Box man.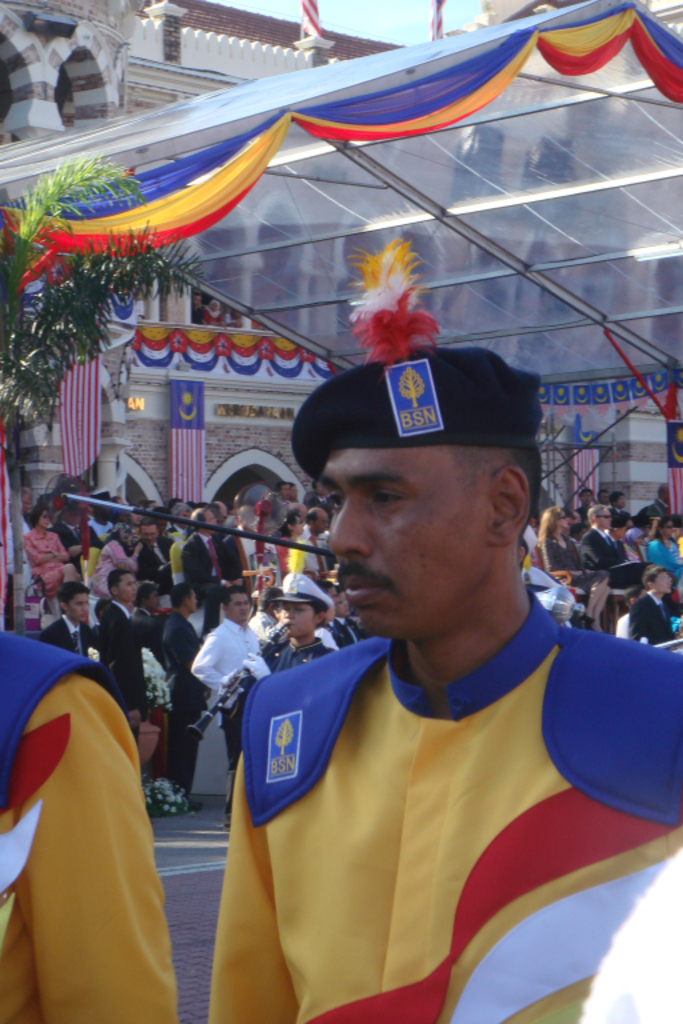
<box>0,625,175,1023</box>.
